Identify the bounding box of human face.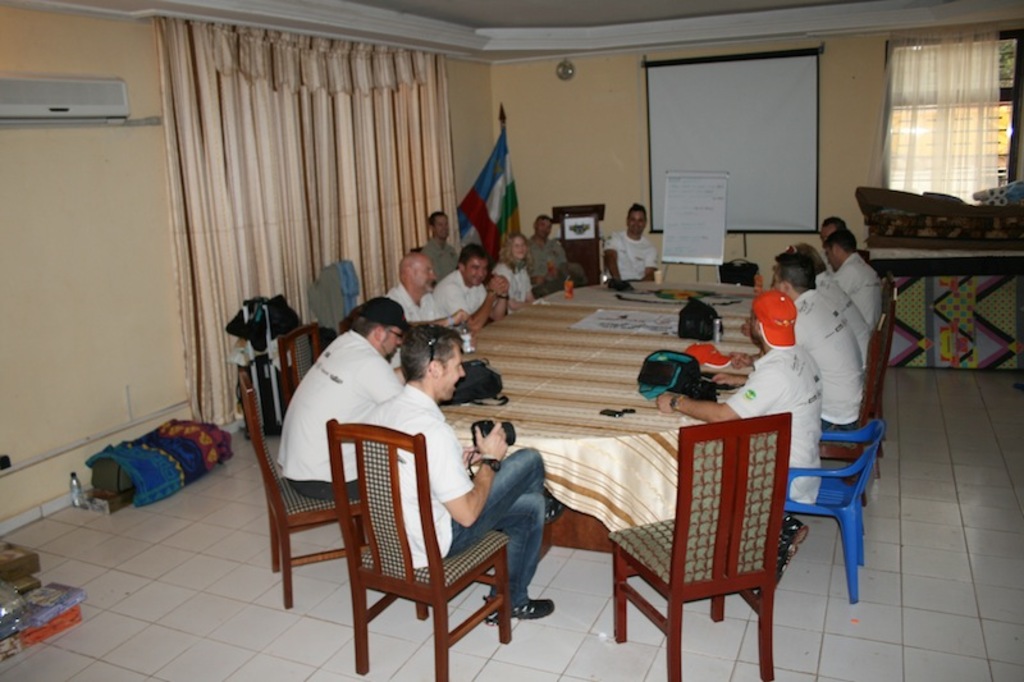
(left=818, top=221, right=836, bottom=237).
